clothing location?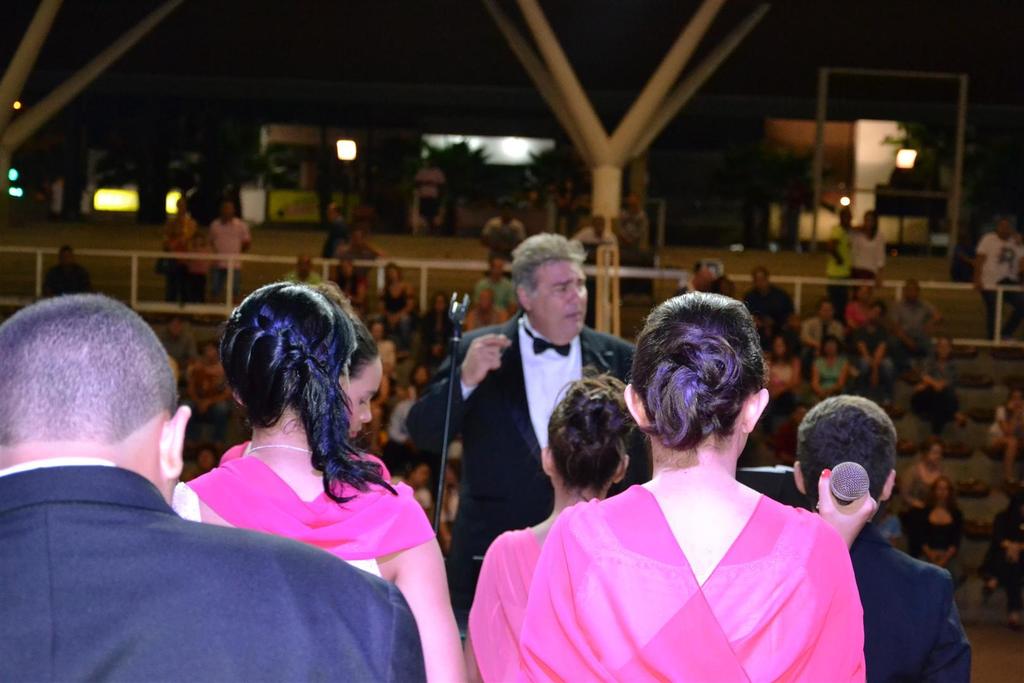
417/163/440/190
